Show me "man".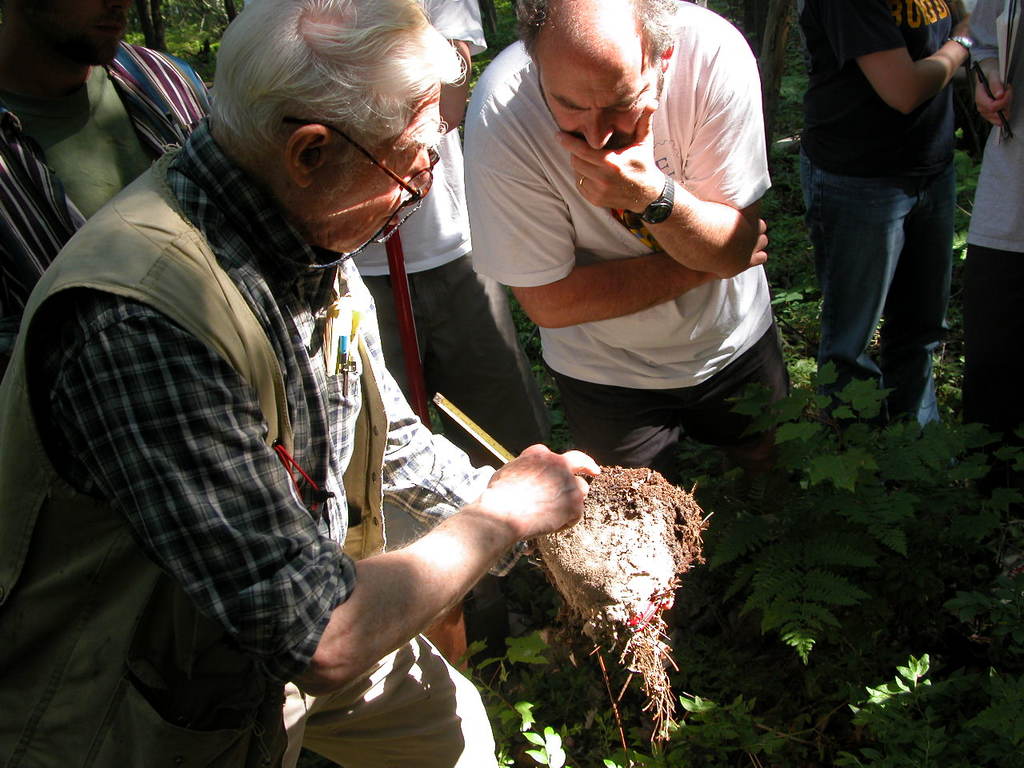
"man" is here: 348:0:553:462.
